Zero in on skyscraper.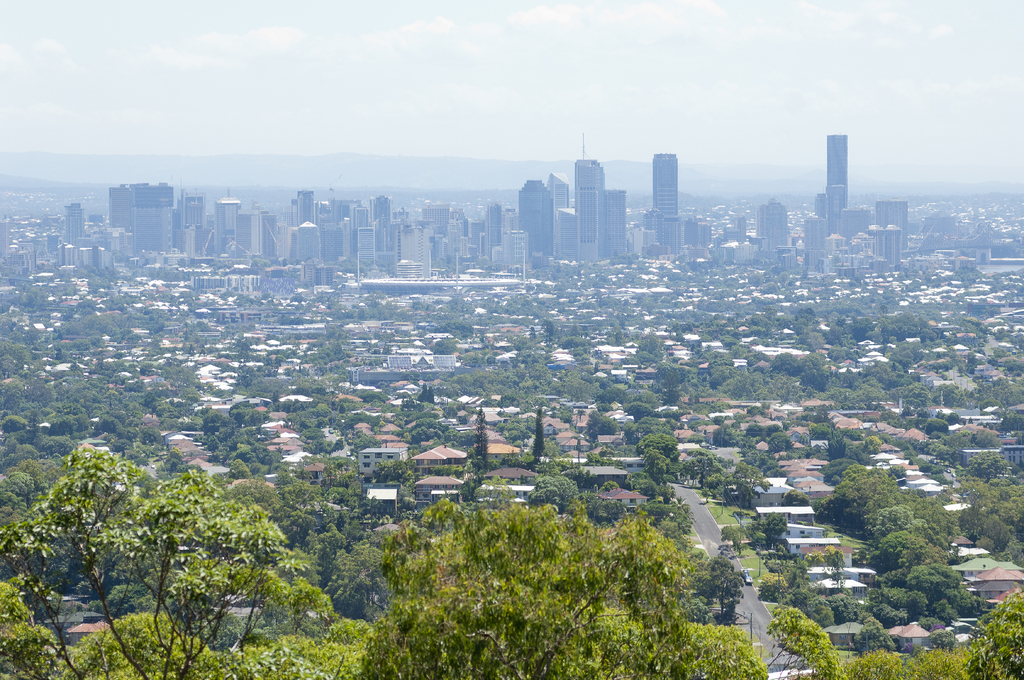
Zeroed in: [445, 209, 472, 266].
